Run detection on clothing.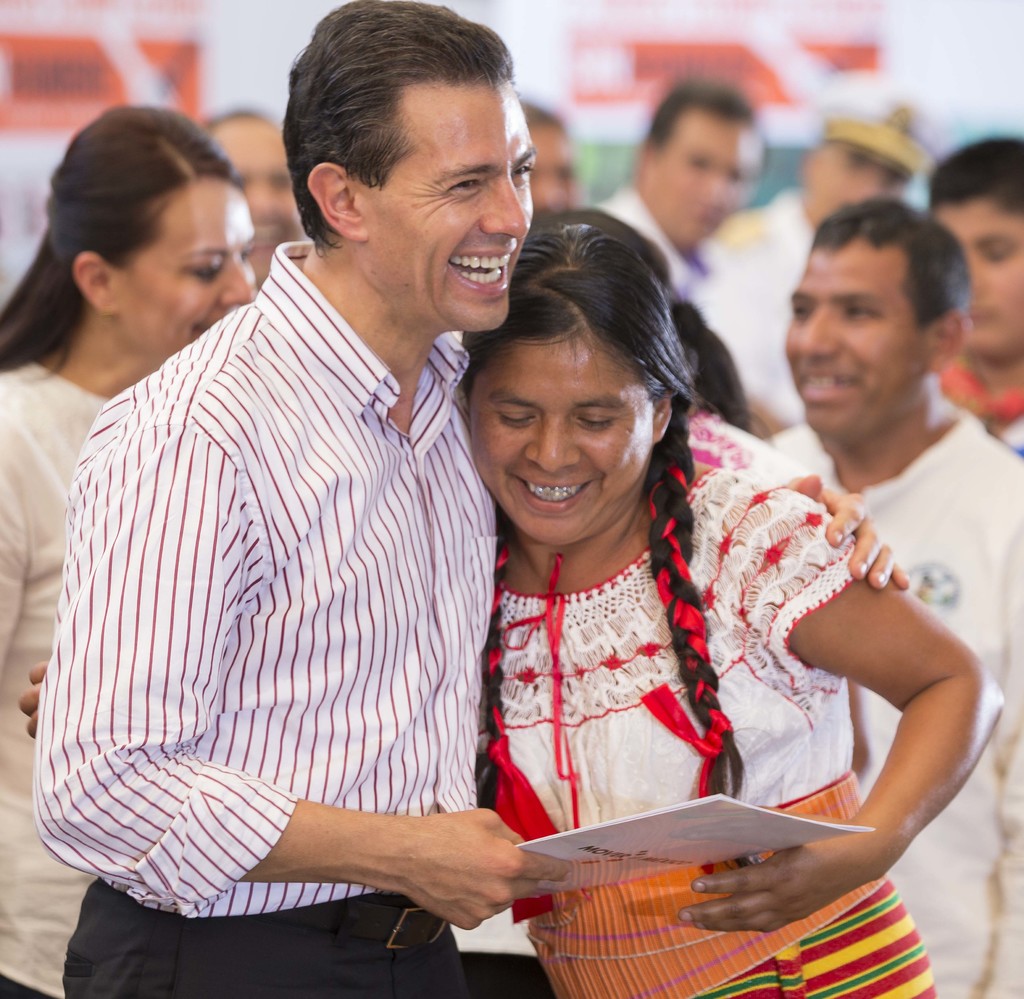
Result: [left=580, top=179, right=727, bottom=359].
